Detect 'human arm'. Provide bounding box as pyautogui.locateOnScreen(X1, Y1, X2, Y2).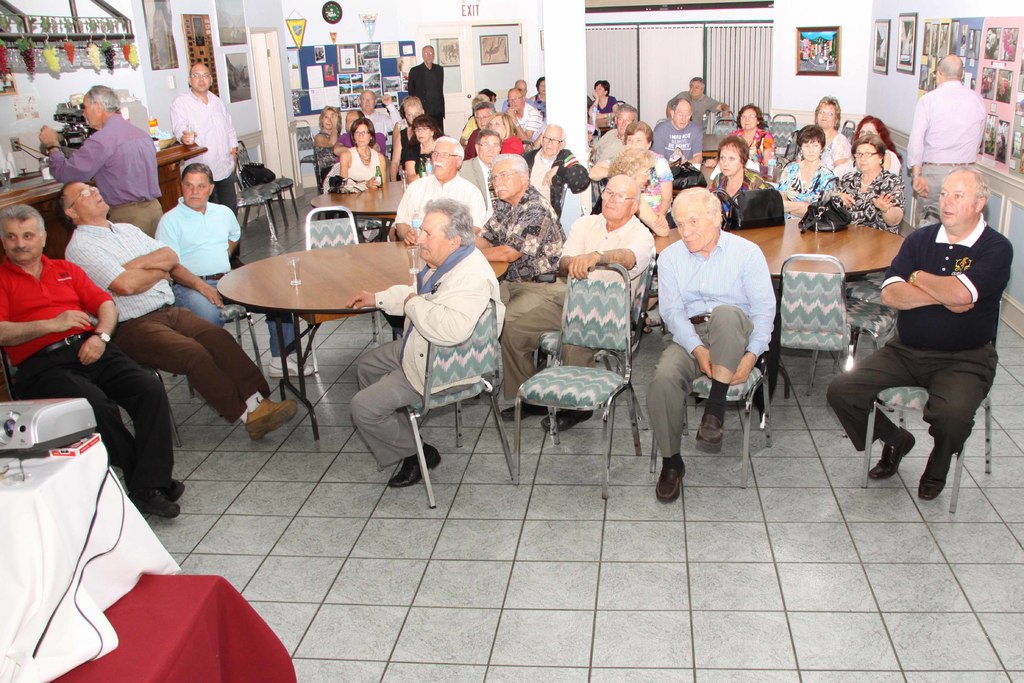
pyautogui.locateOnScreen(309, 110, 341, 151).
